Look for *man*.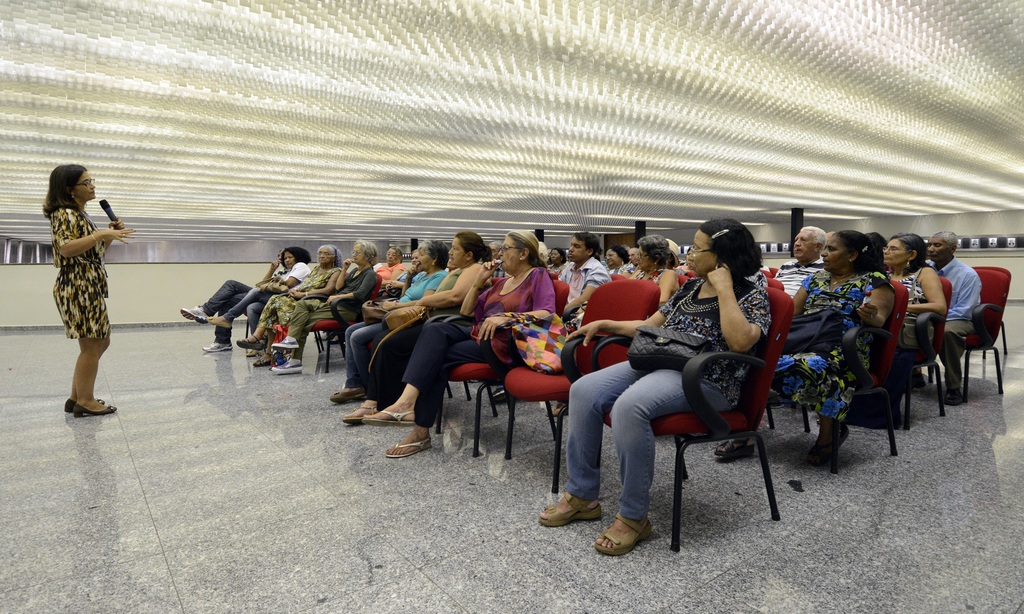
Found: <box>922,237,988,404</box>.
